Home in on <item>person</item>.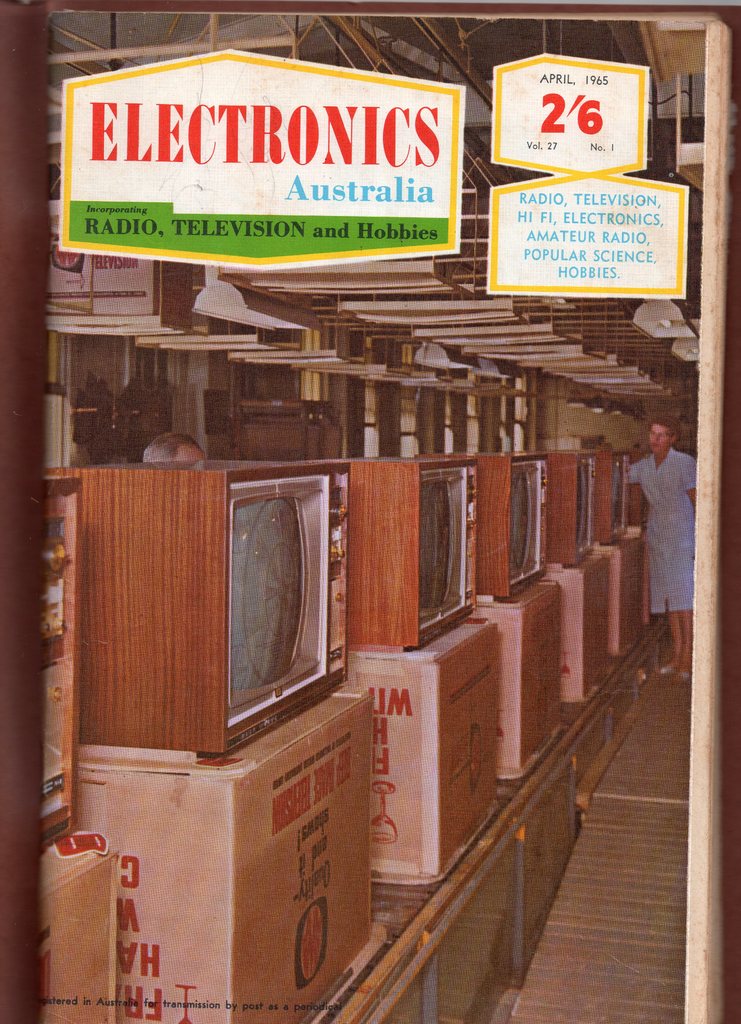
Homed in at bbox=(644, 387, 719, 641).
